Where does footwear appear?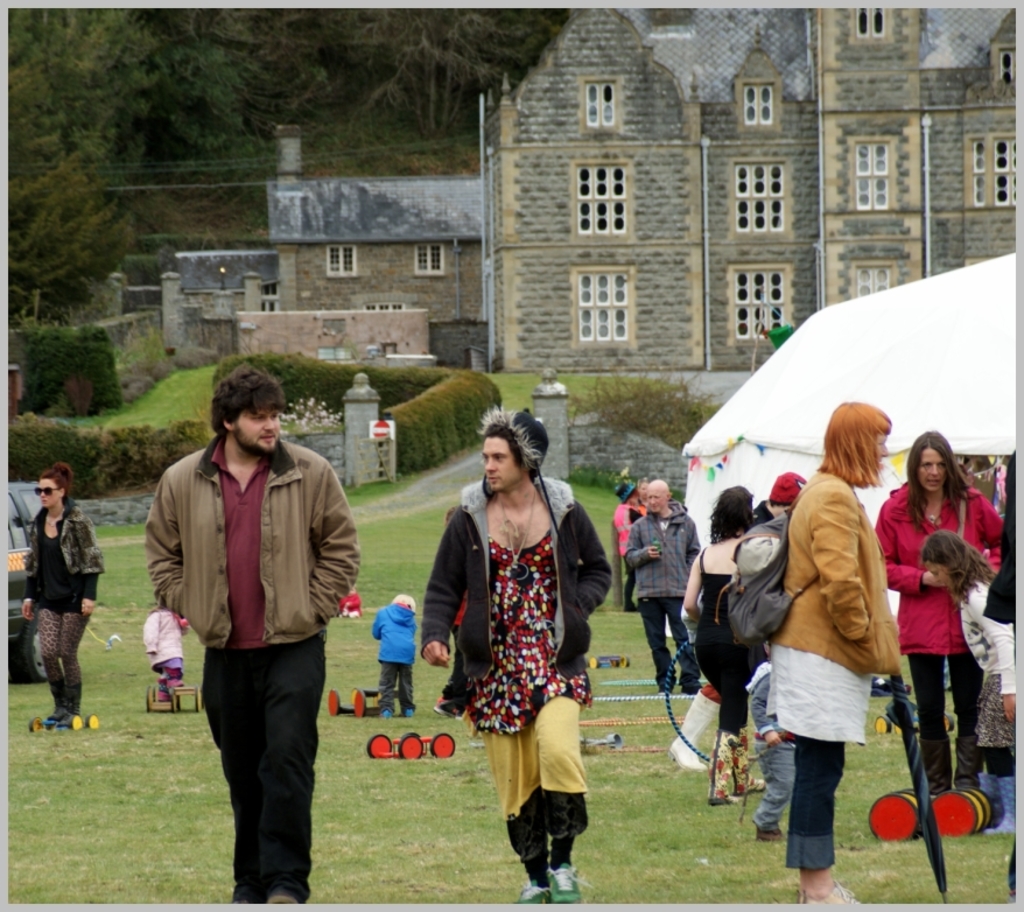
Appears at crop(685, 686, 704, 696).
